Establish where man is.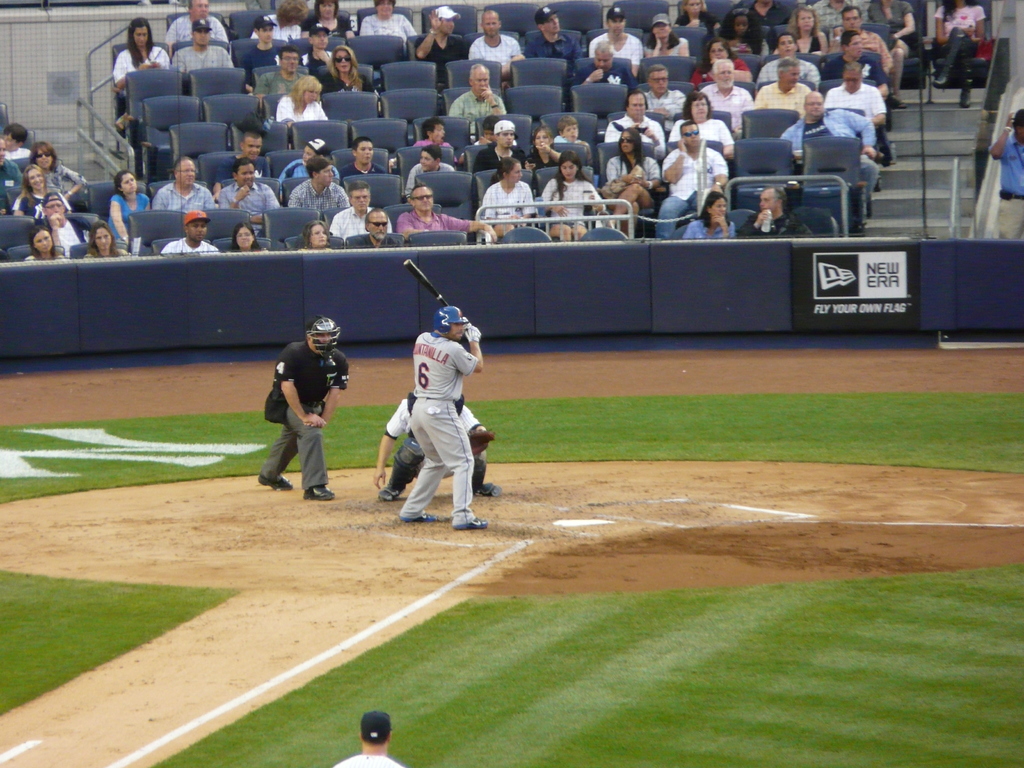
Established at [753, 56, 813, 122].
